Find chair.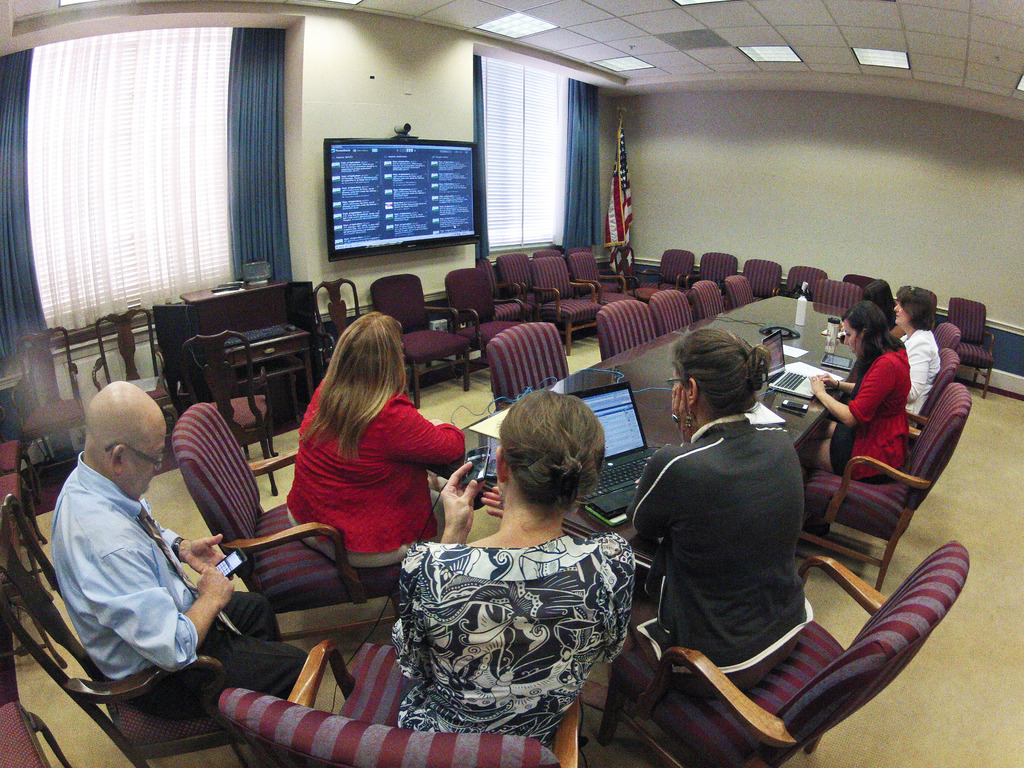
<box>0,698,70,767</box>.
